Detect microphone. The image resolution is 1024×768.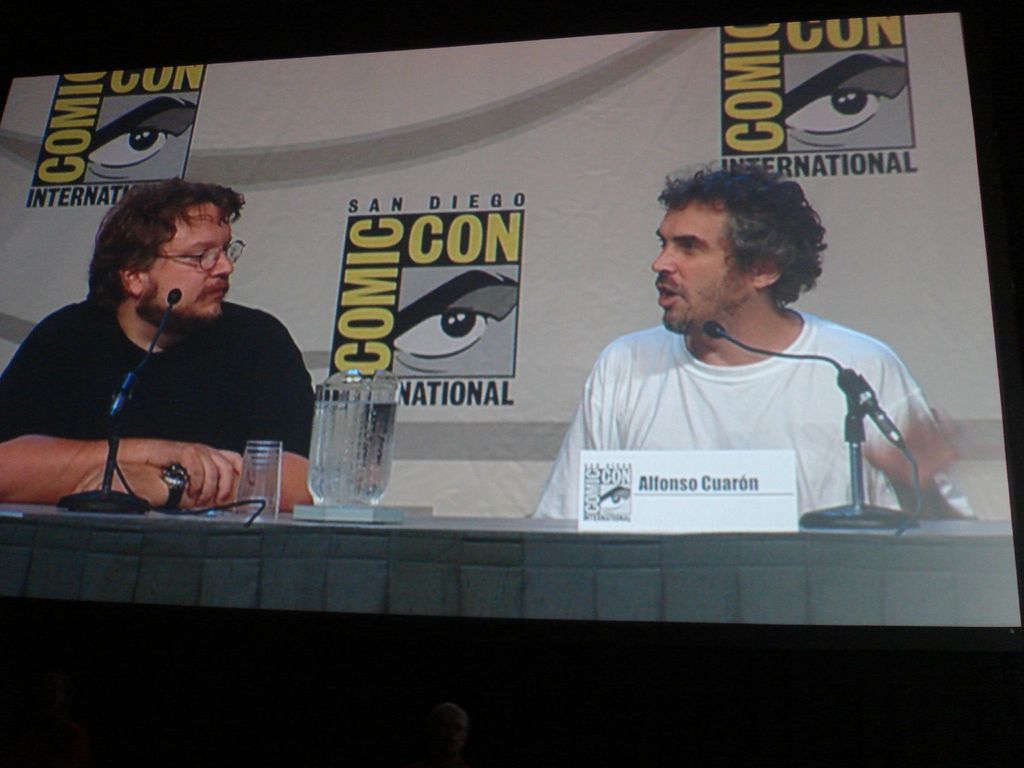
700,311,849,378.
